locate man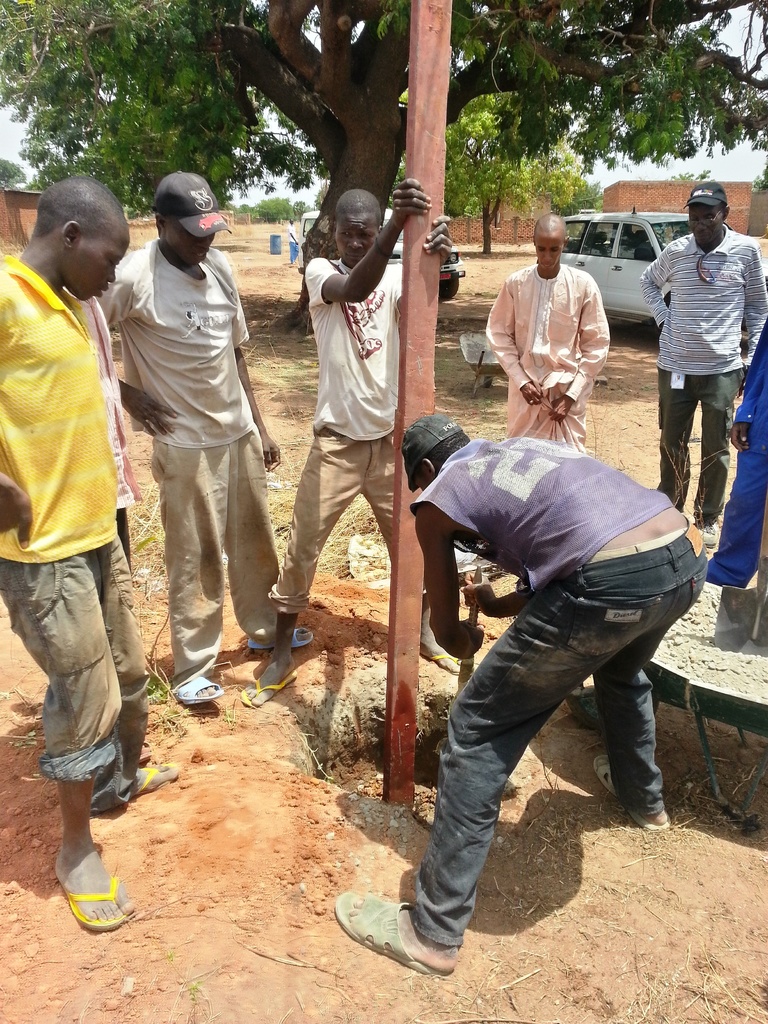
[x1=95, y1=170, x2=315, y2=709]
